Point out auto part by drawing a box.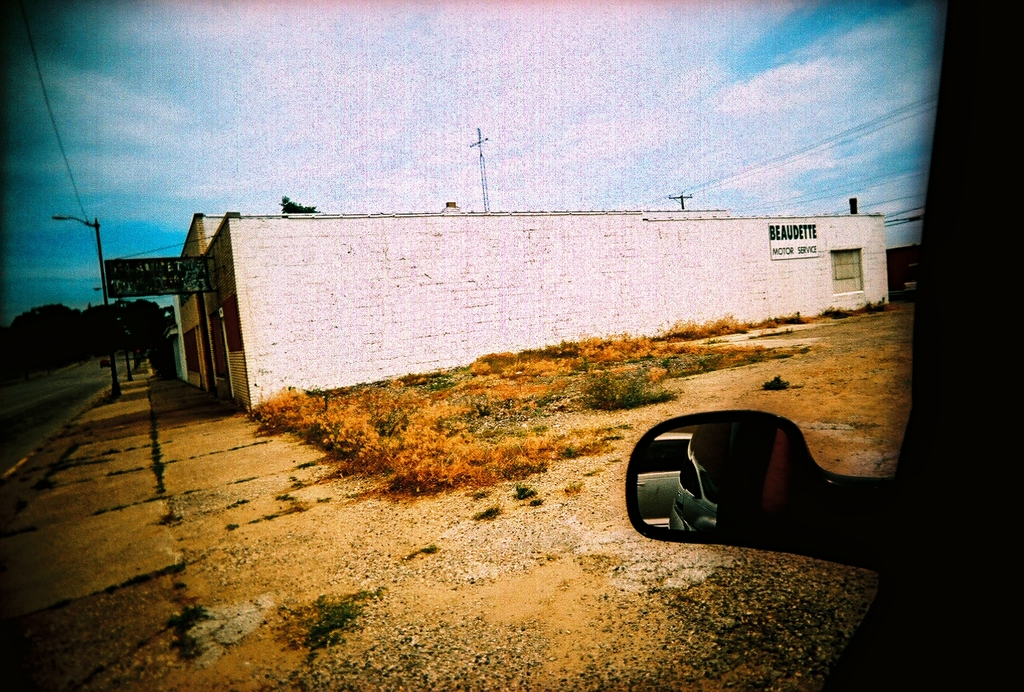
detection(628, 411, 843, 543).
